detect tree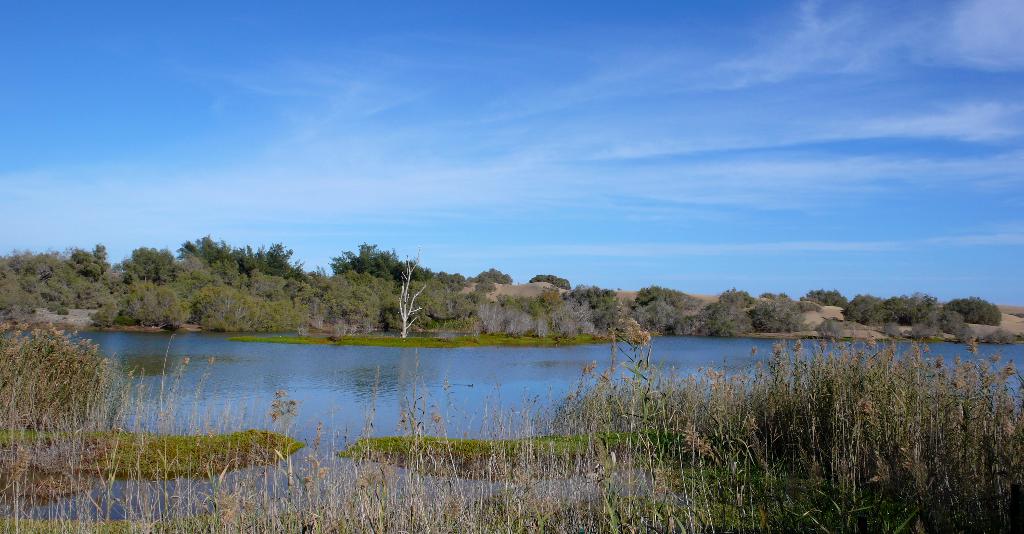
detection(802, 288, 849, 310)
